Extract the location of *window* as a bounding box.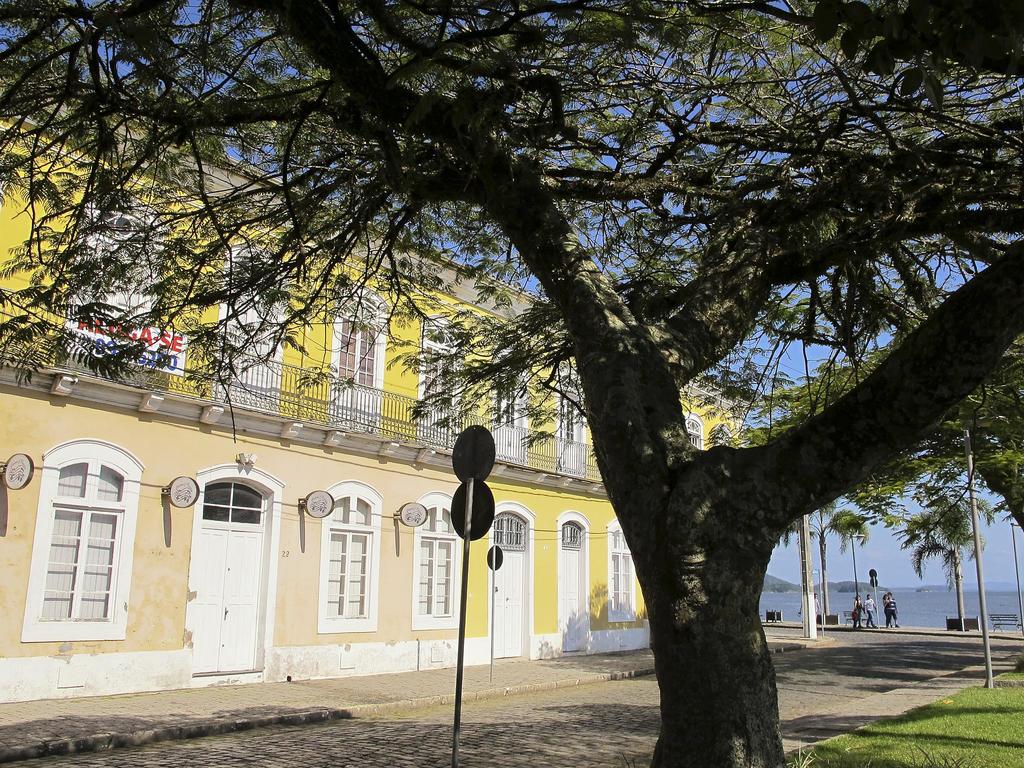
box(412, 490, 457, 628).
